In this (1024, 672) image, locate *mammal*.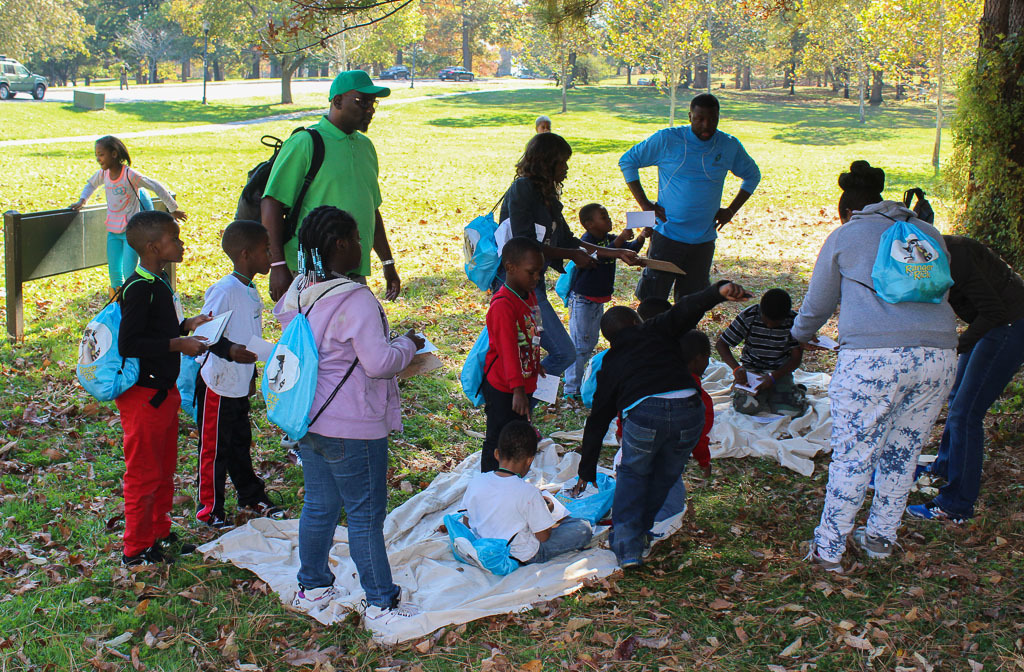
Bounding box: x1=69 y1=133 x2=189 y2=299.
